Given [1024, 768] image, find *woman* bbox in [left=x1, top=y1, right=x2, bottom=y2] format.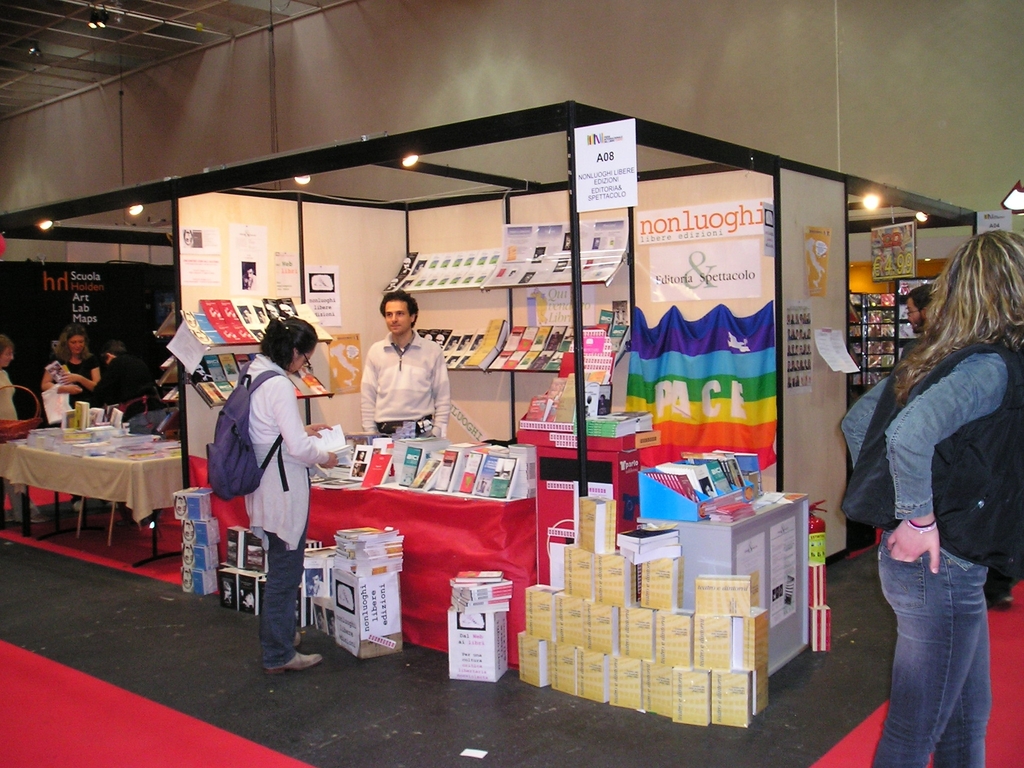
[left=38, top=326, right=97, bottom=406].
